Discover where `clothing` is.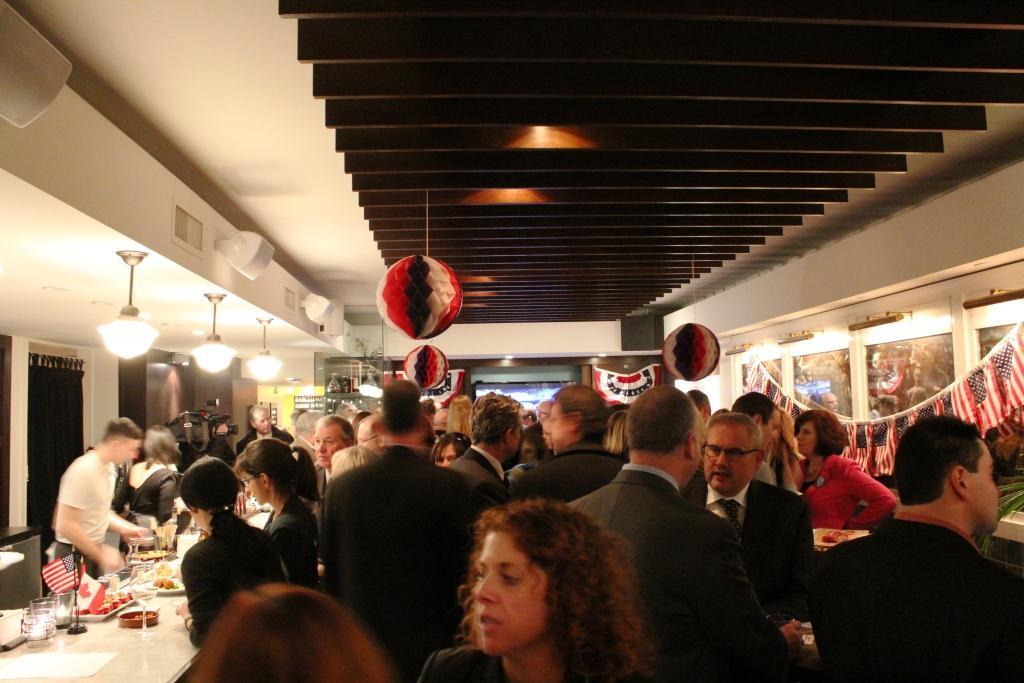
Discovered at bbox=(193, 521, 270, 639).
